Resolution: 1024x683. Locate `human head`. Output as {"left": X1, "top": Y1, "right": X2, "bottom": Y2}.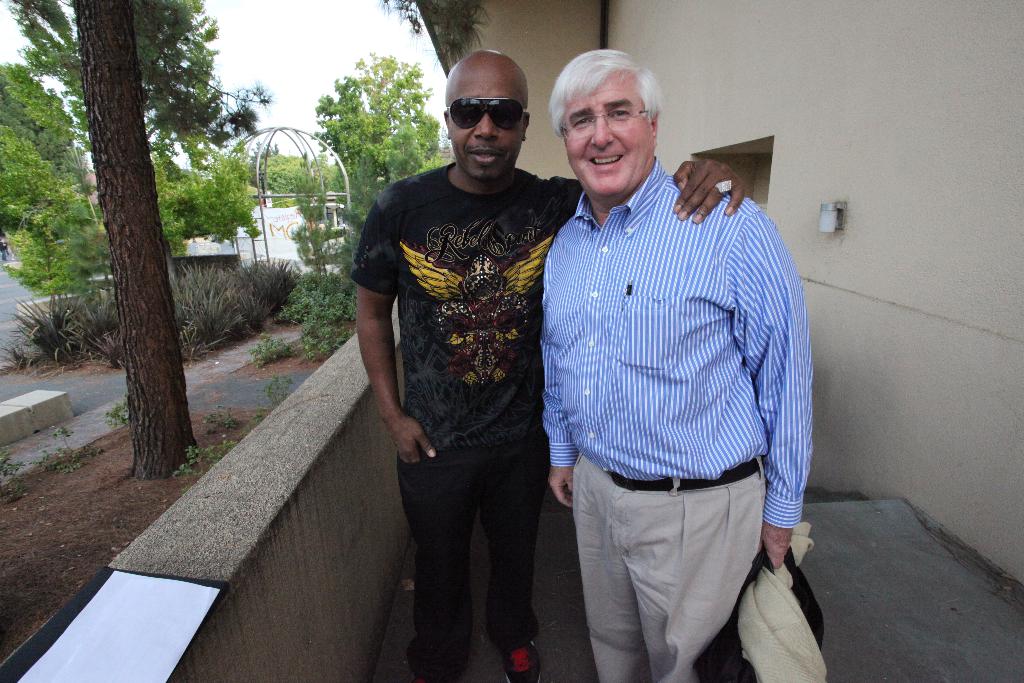
{"left": 543, "top": 47, "right": 673, "bottom": 184}.
